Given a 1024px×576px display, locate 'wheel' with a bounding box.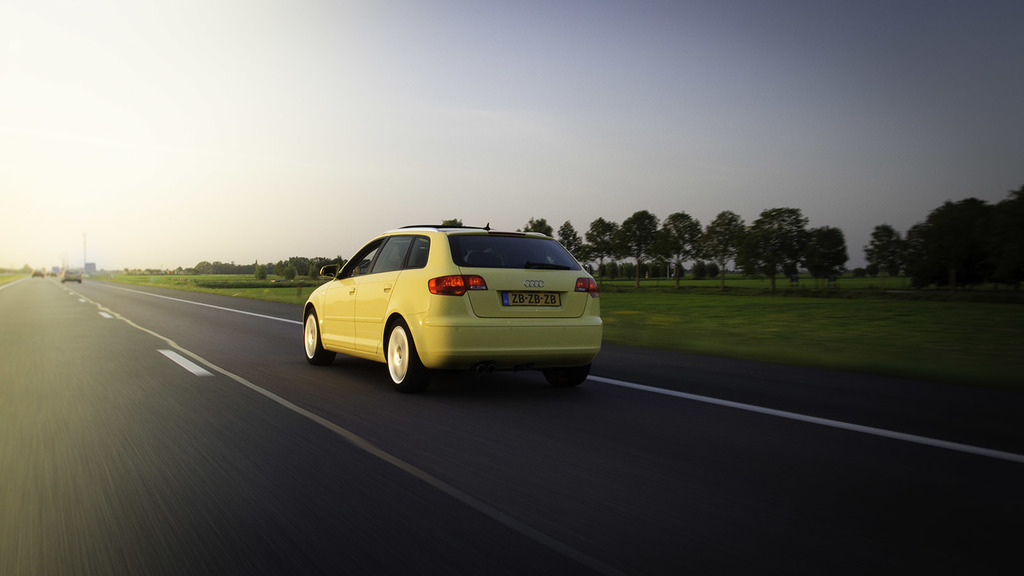
Located: [x1=541, y1=365, x2=589, y2=387].
